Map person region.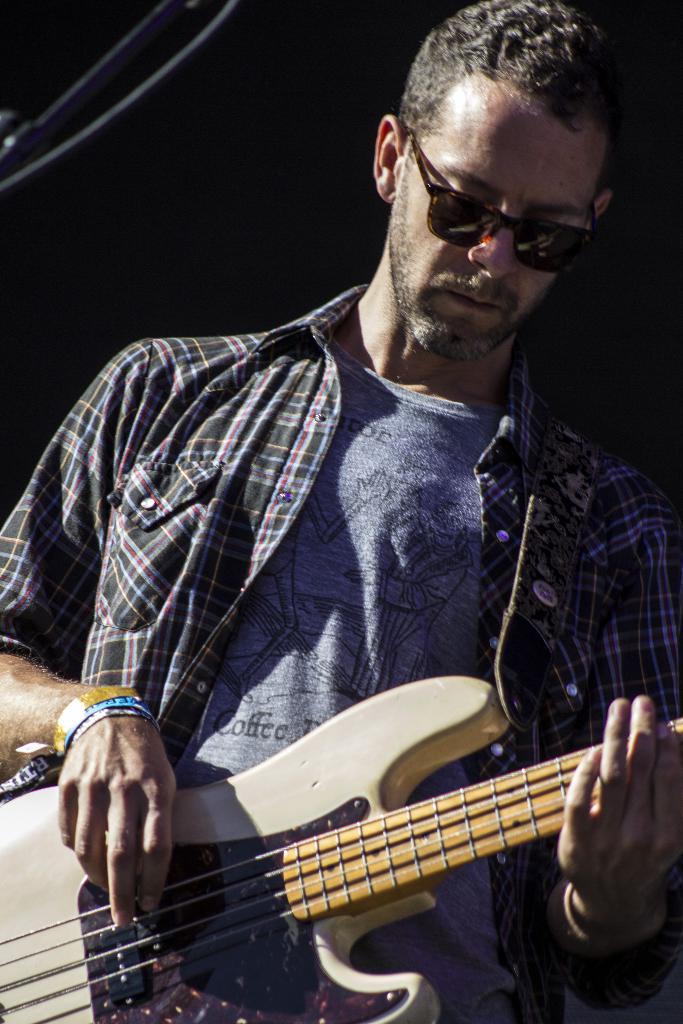
Mapped to region(0, 0, 682, 1023).
